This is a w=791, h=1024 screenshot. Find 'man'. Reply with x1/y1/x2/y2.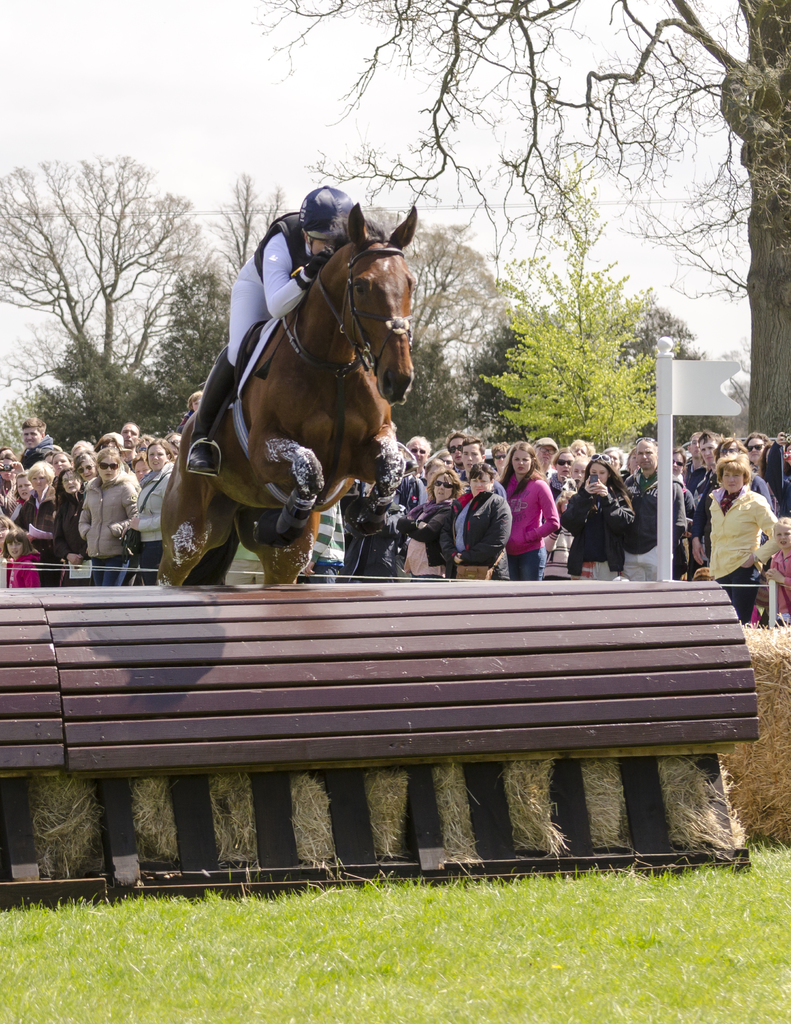
446/438/512/580.
